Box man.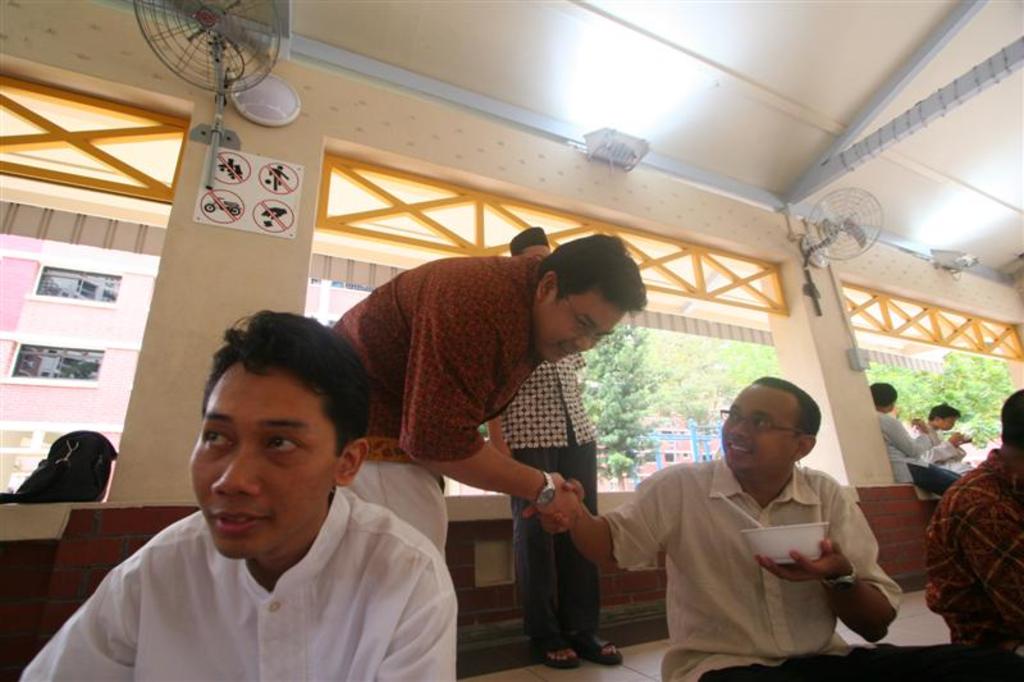
868, 383, 964, 495.
